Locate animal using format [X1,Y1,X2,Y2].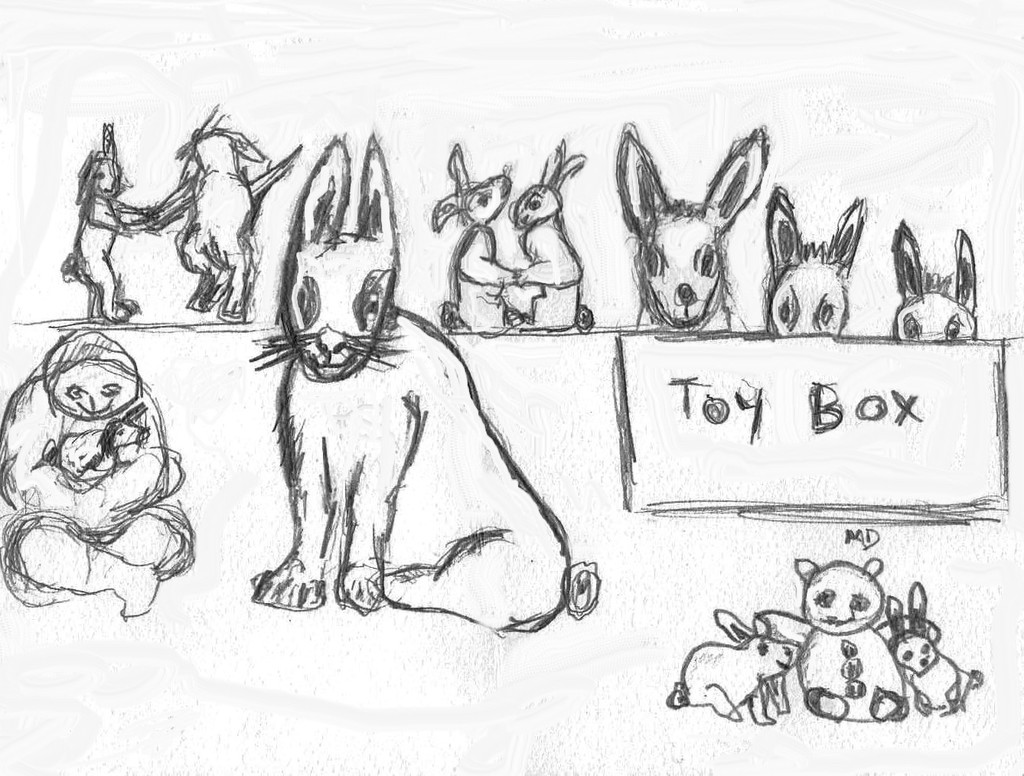
[33,399,154,481].
